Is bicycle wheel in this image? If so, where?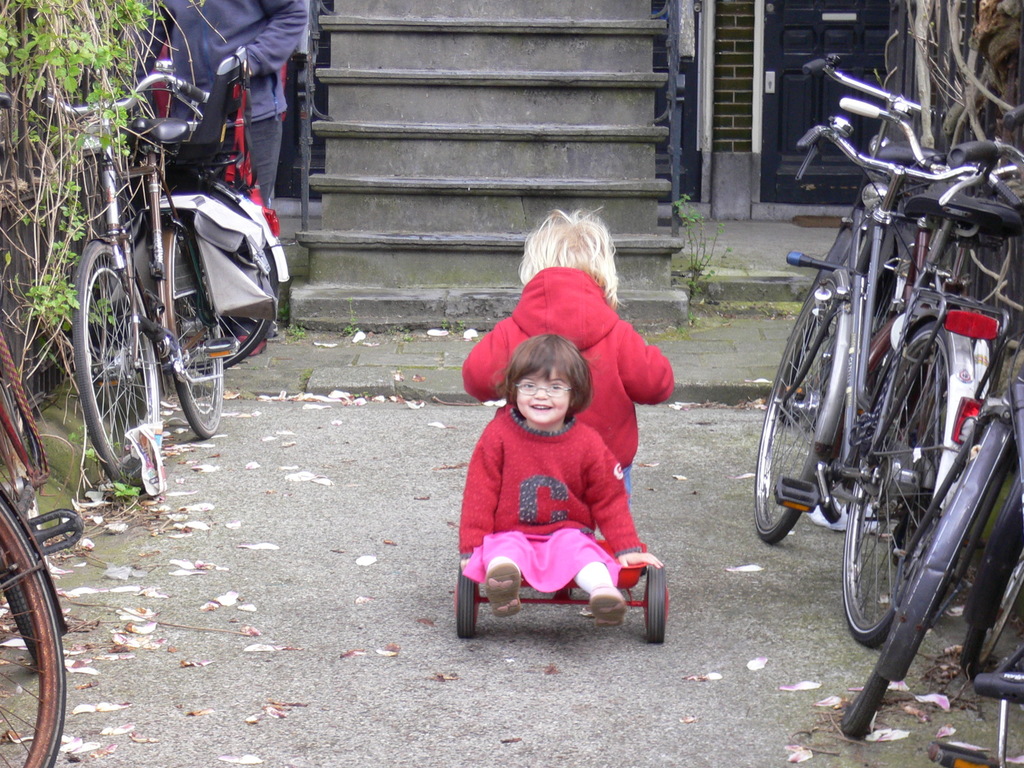
Yes, at BBox(841, 668, 892, 738).
